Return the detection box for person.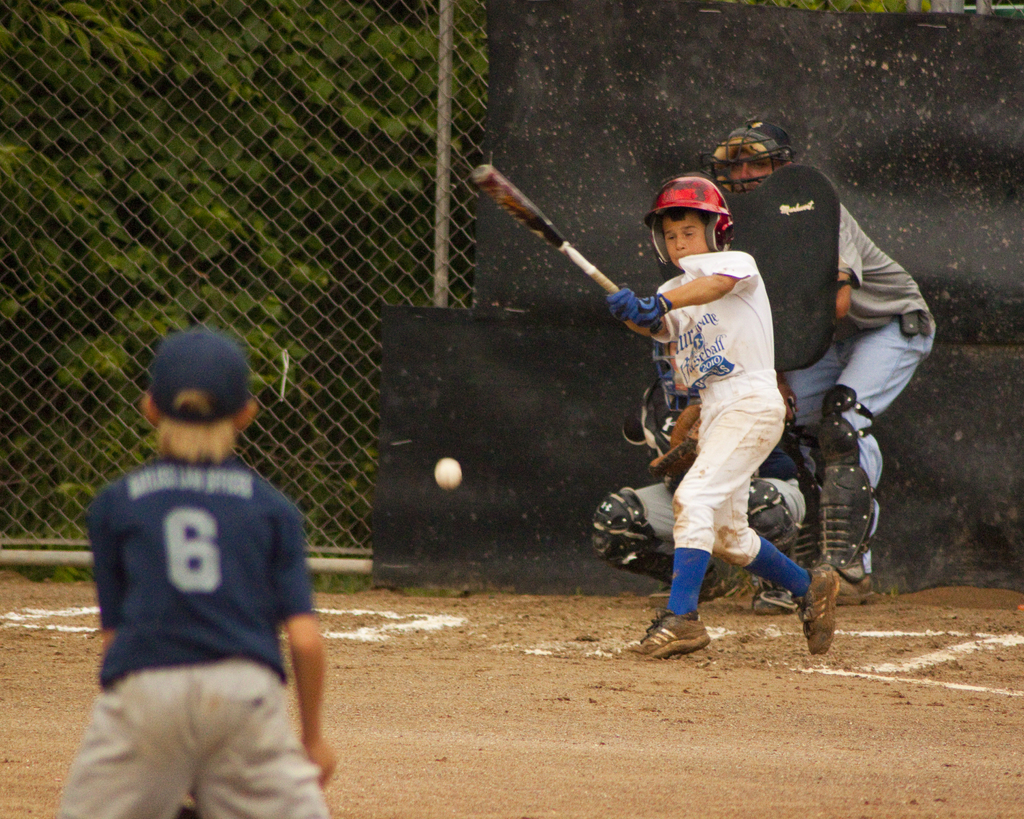
rect(597, 168, 835, 663).
